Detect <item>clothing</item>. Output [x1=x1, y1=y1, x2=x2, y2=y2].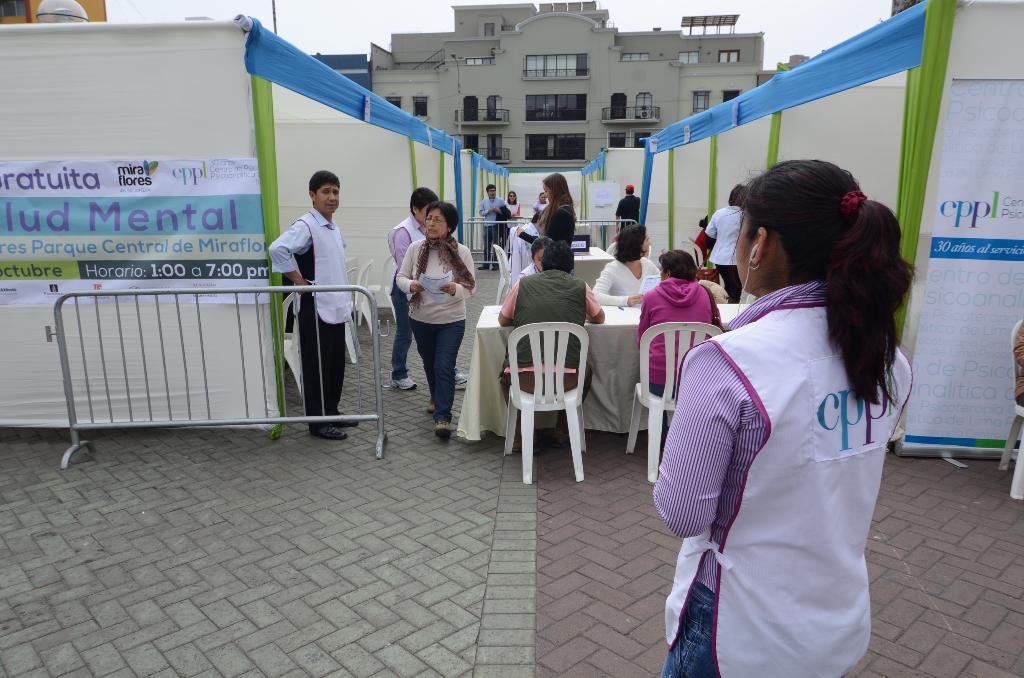
[x1=497, y1=270, x2=602, y2=439].
